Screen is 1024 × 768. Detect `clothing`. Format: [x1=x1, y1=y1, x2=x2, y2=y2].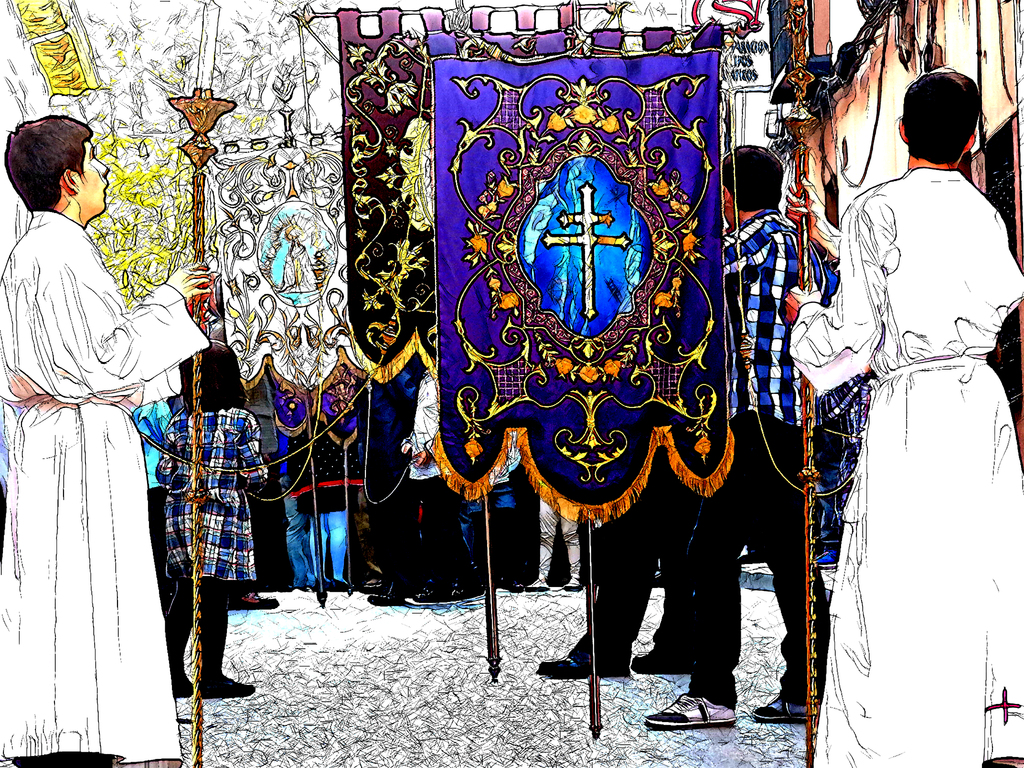
[x1=11, y1=171, x2=173, y2=712].
